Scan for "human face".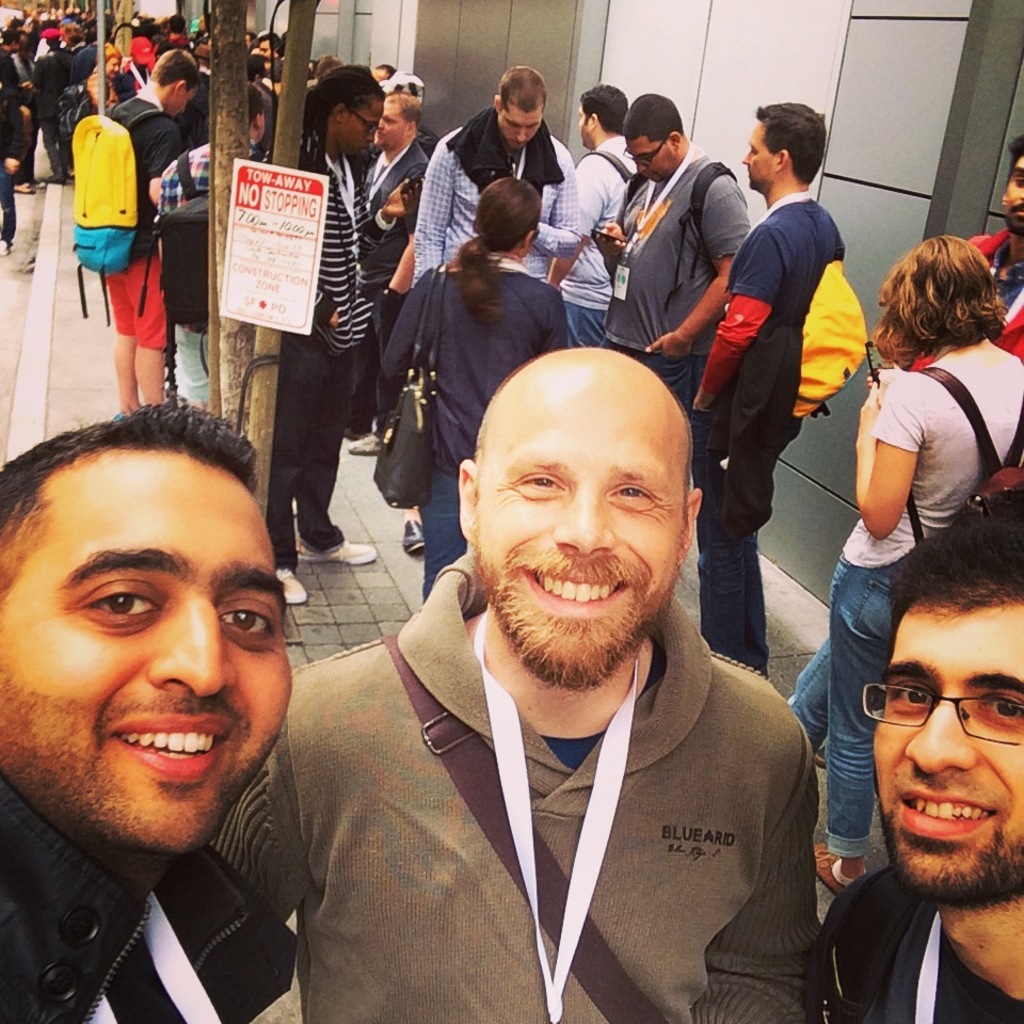
Scan result: (740,122,771,188).
